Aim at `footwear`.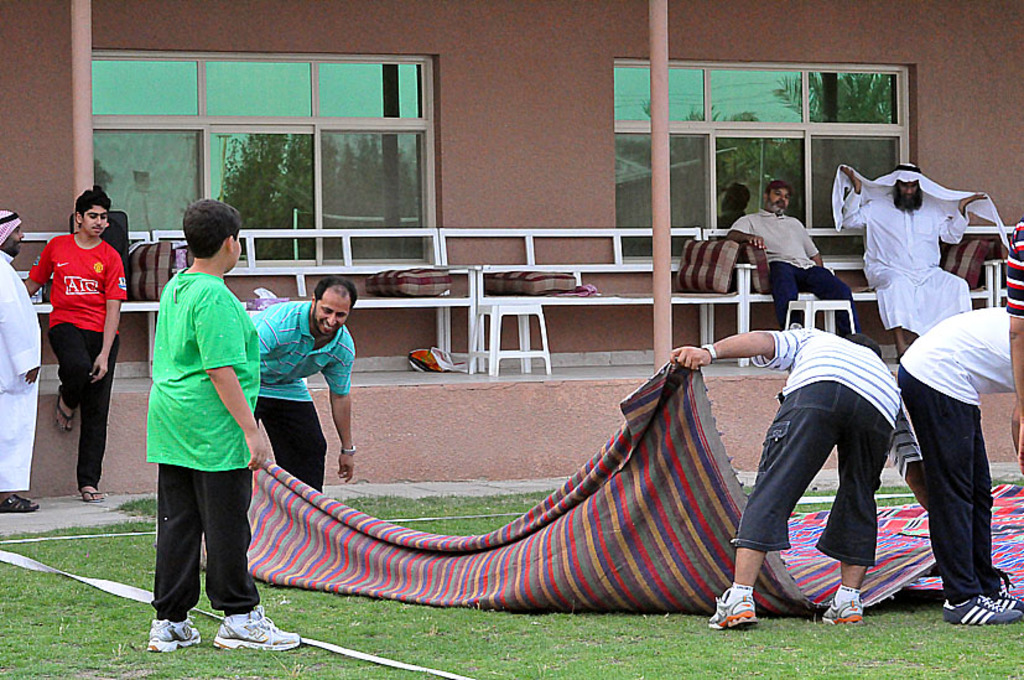
Aimed at bbox(4, 493, 41, 513).
